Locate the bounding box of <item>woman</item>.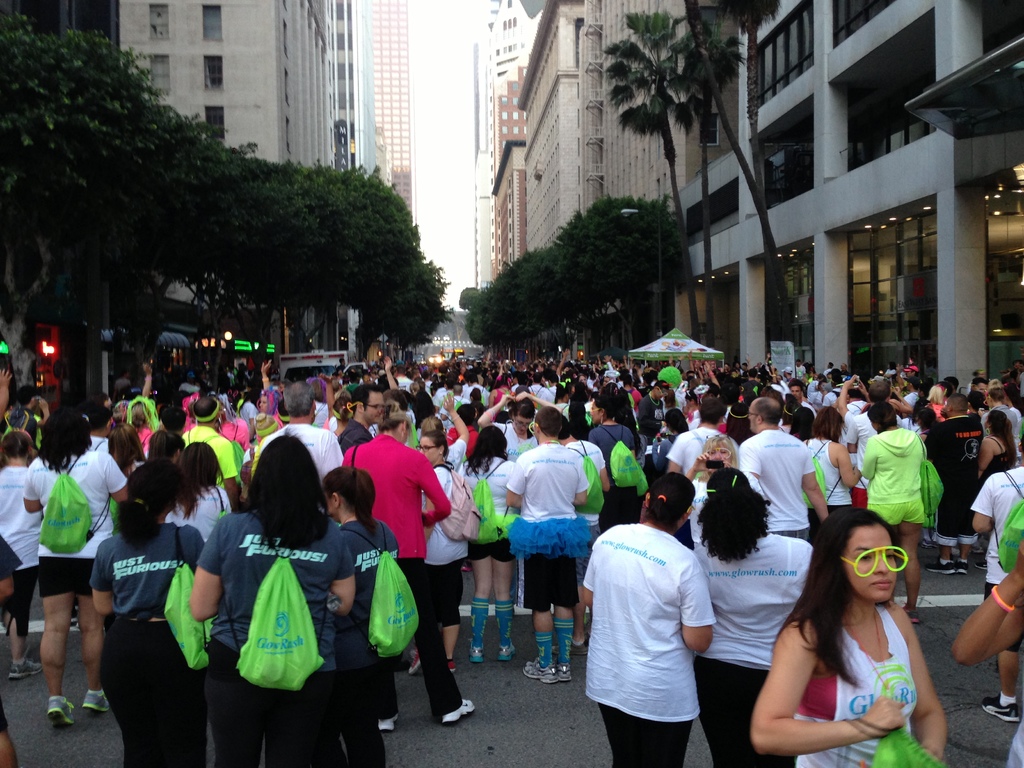
Bounding box: 454 388 483 418.
